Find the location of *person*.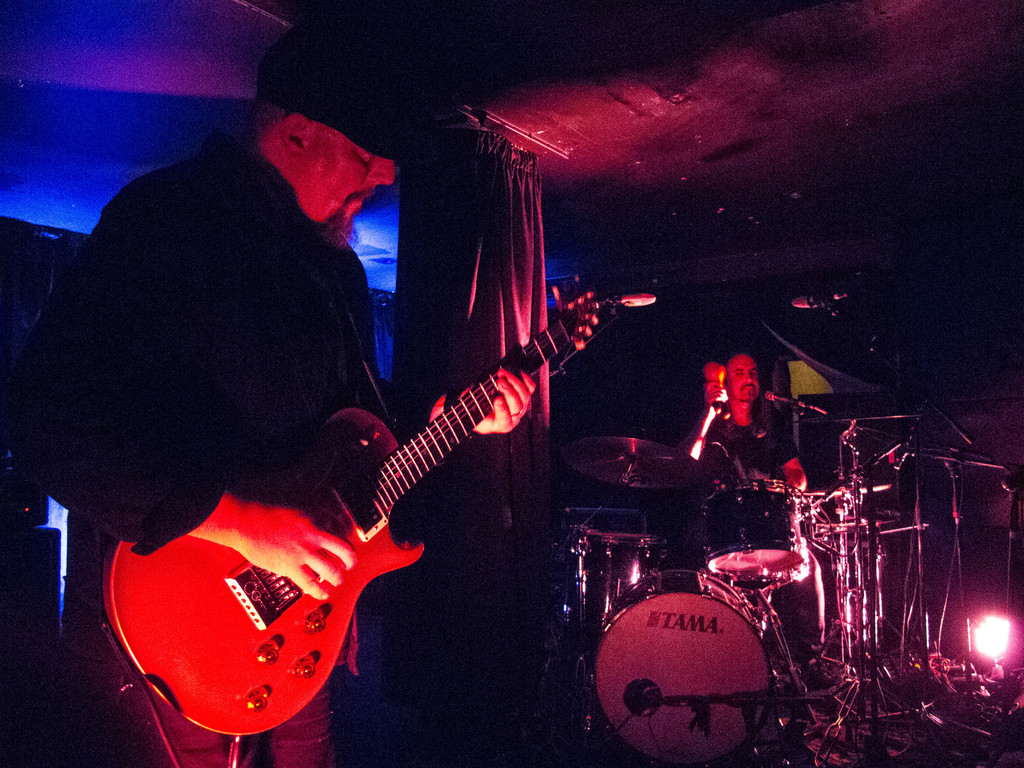
Location: 703:351:806:544.
